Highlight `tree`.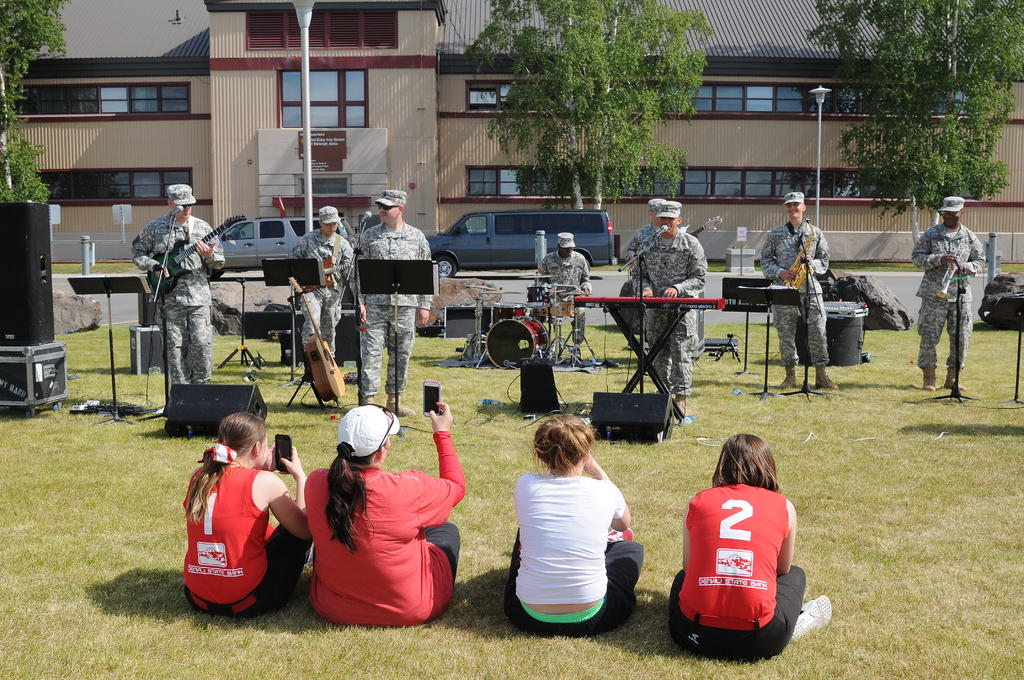
Highlighted region: <bbox>465, 0, 709, 215</bbox>.
